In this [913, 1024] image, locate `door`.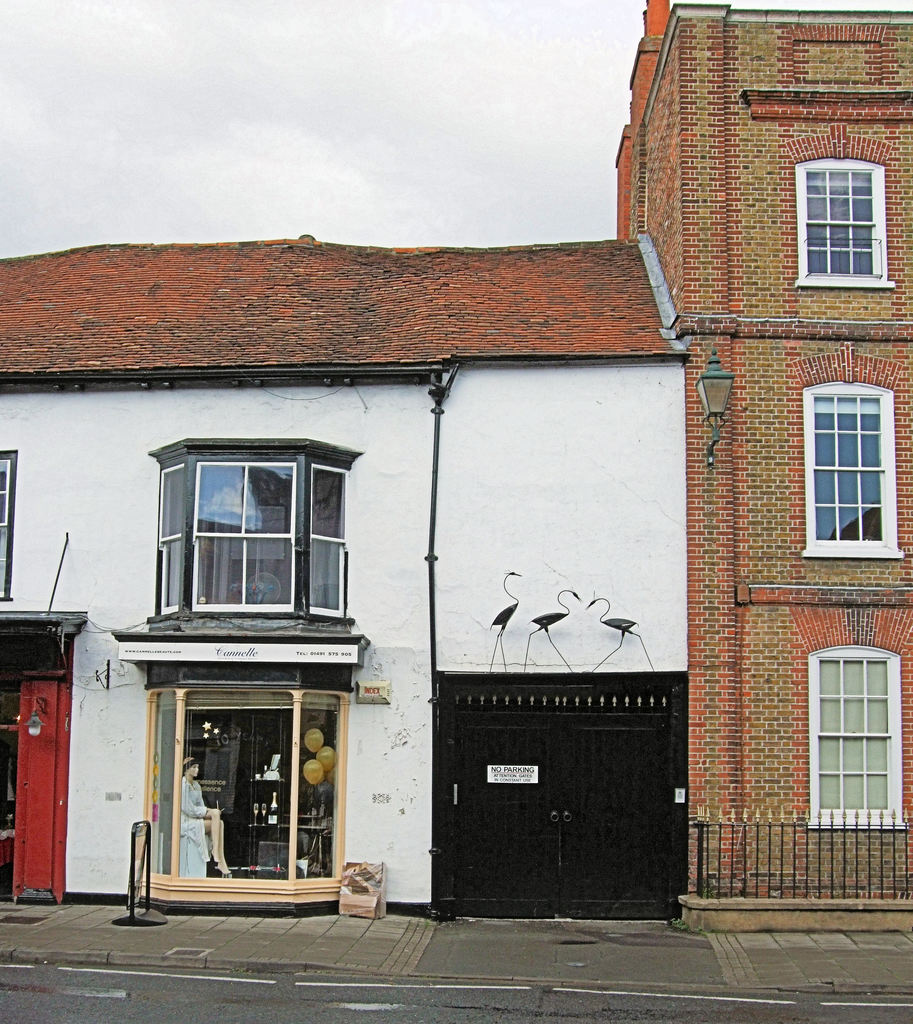
Bounding box: rect(452, 714, 557, 917).
